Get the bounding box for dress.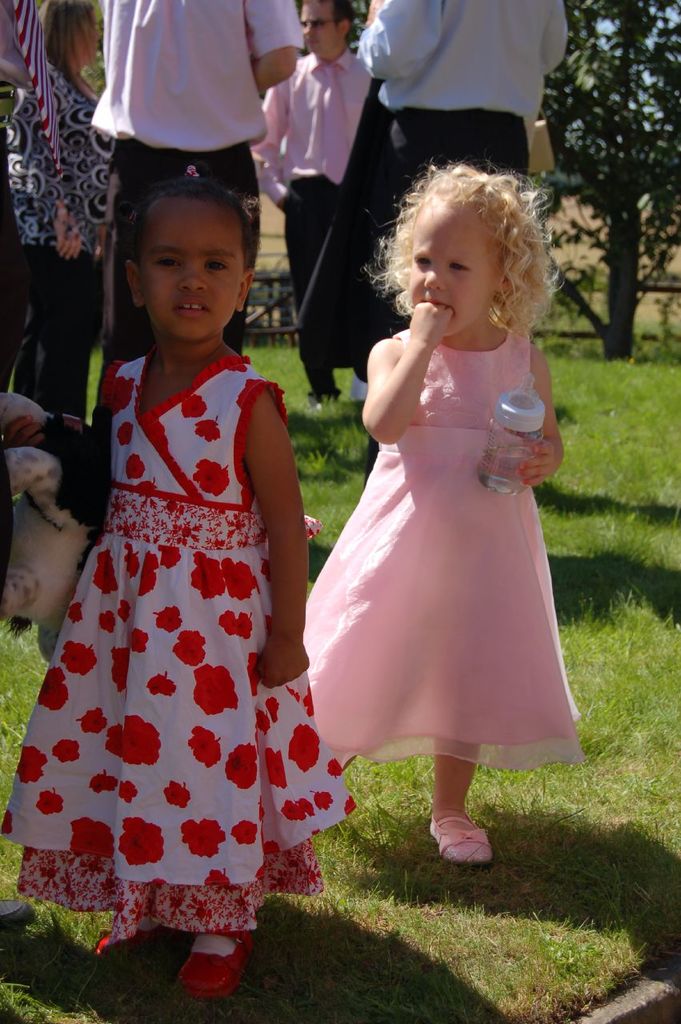
left=0, top=354, right=355, bottom=939.
